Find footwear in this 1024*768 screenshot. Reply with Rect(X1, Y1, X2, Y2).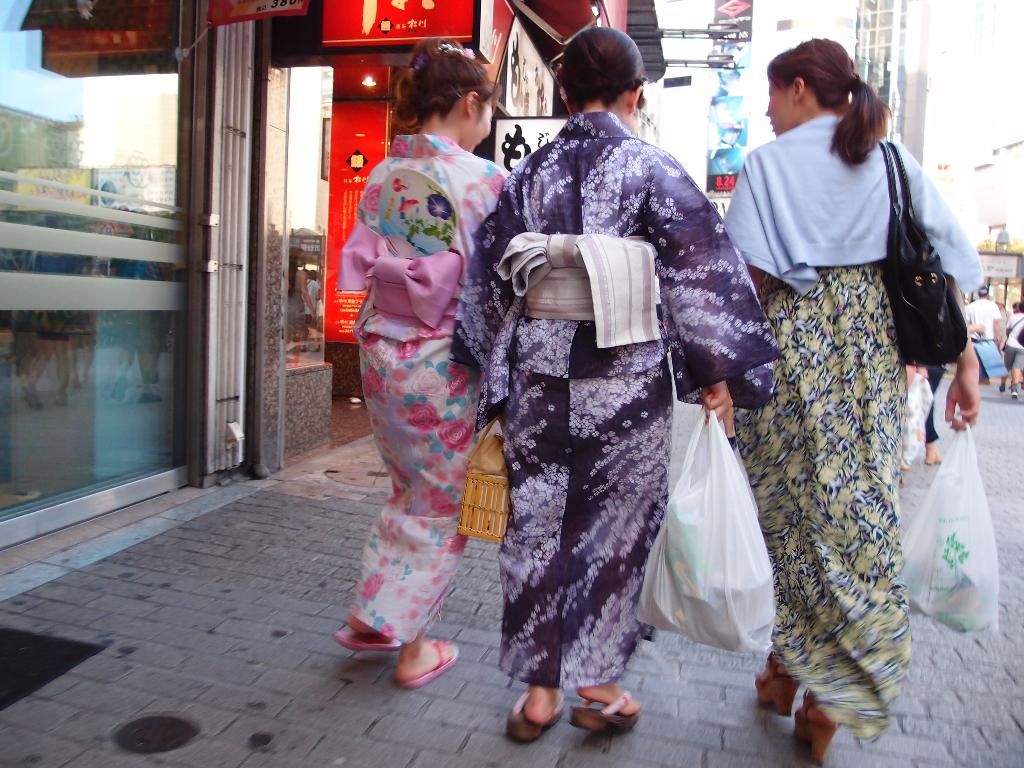
Rect(756, 651, 803, 721).
